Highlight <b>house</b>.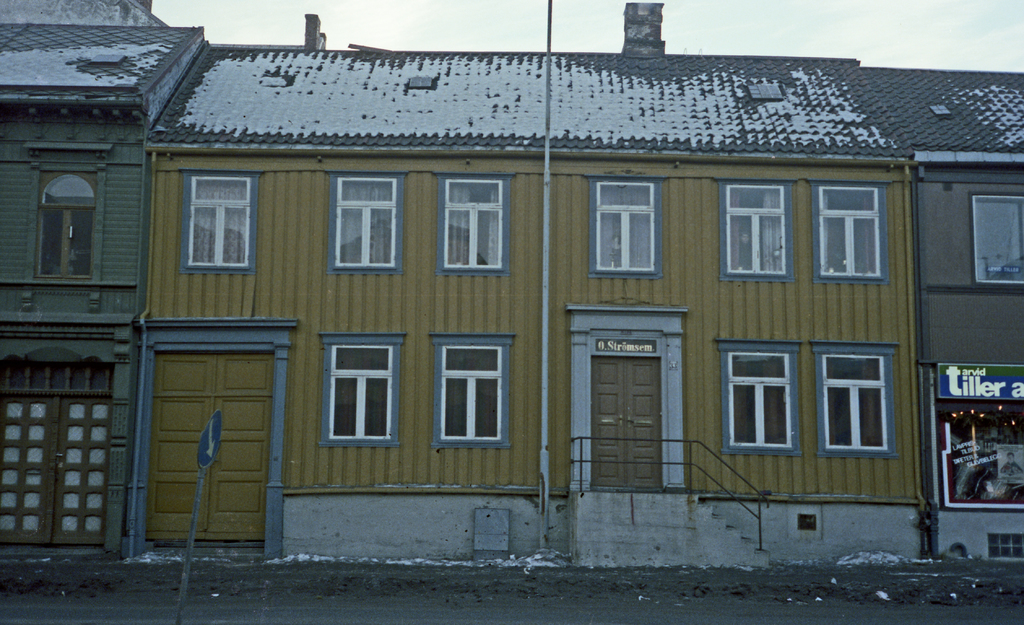
Highlighted region: {"x1": 128, "y1": 0, "x2": 936, "y2": 572}.
